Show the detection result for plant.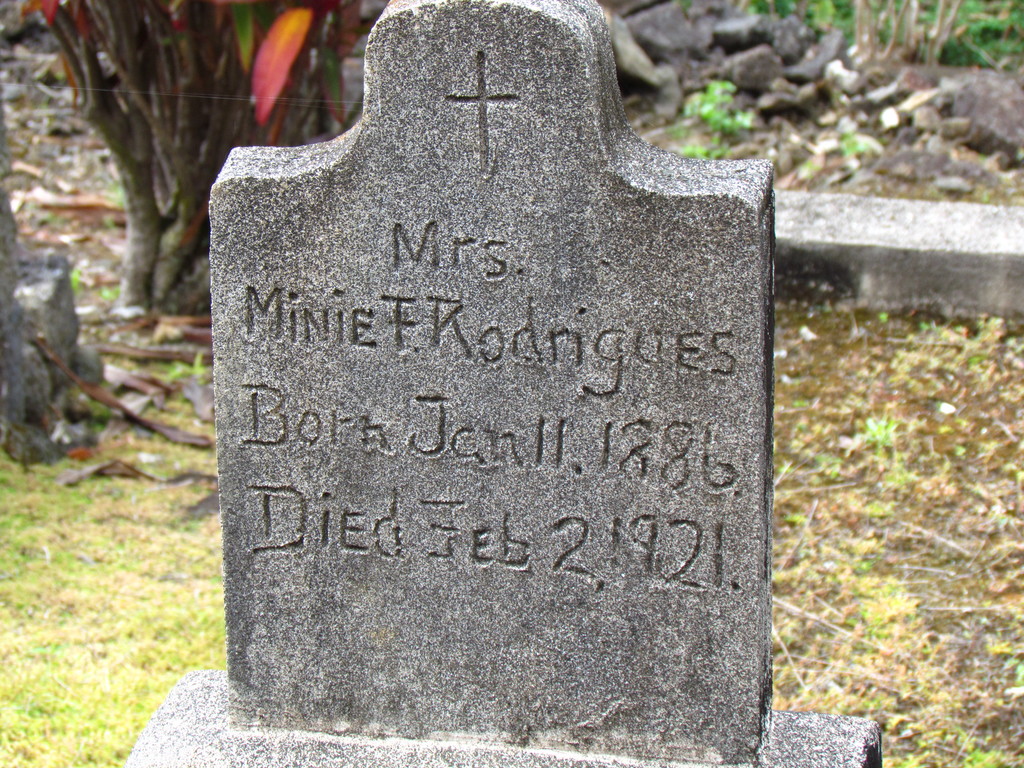
(718,0,1023,77).
